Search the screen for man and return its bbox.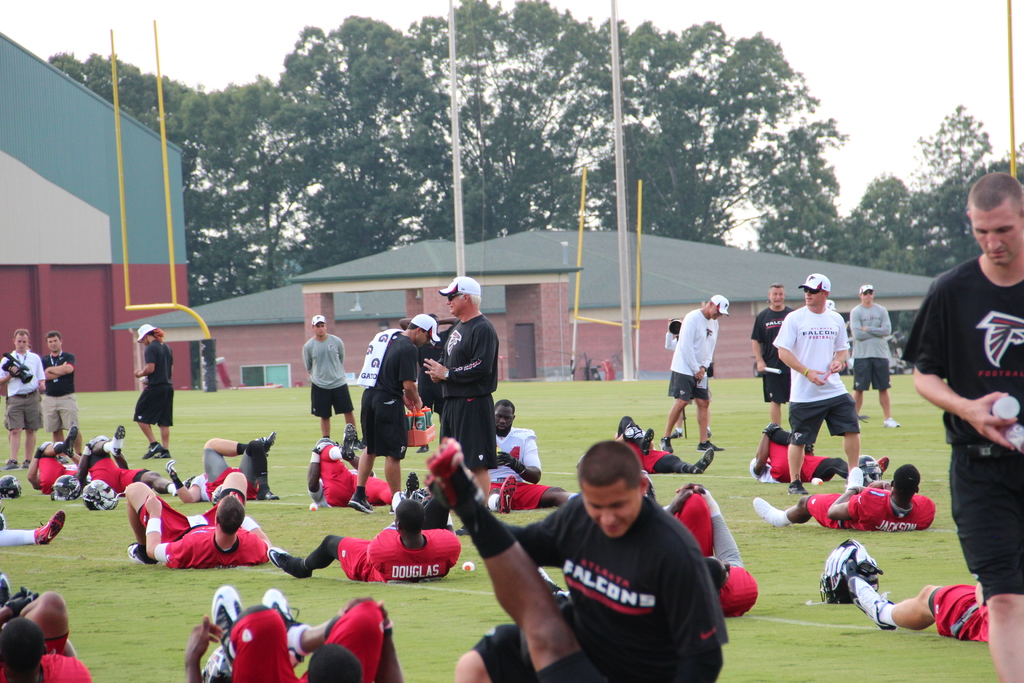
Found: (301,313,360,443).
